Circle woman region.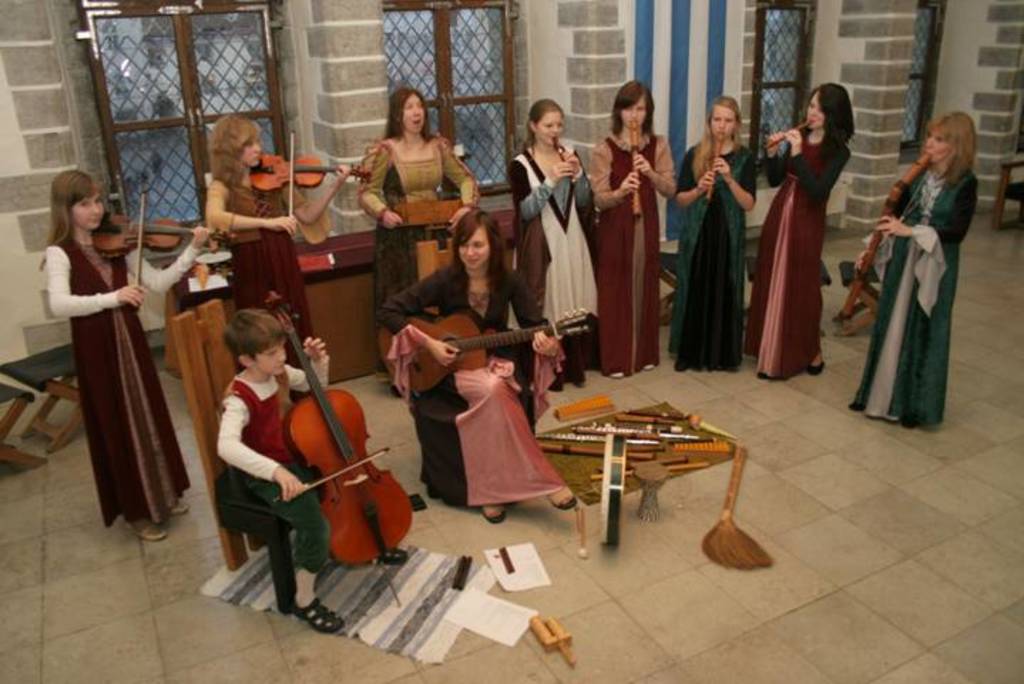
Region: left=375, top=208, right=577, bottom=526.
